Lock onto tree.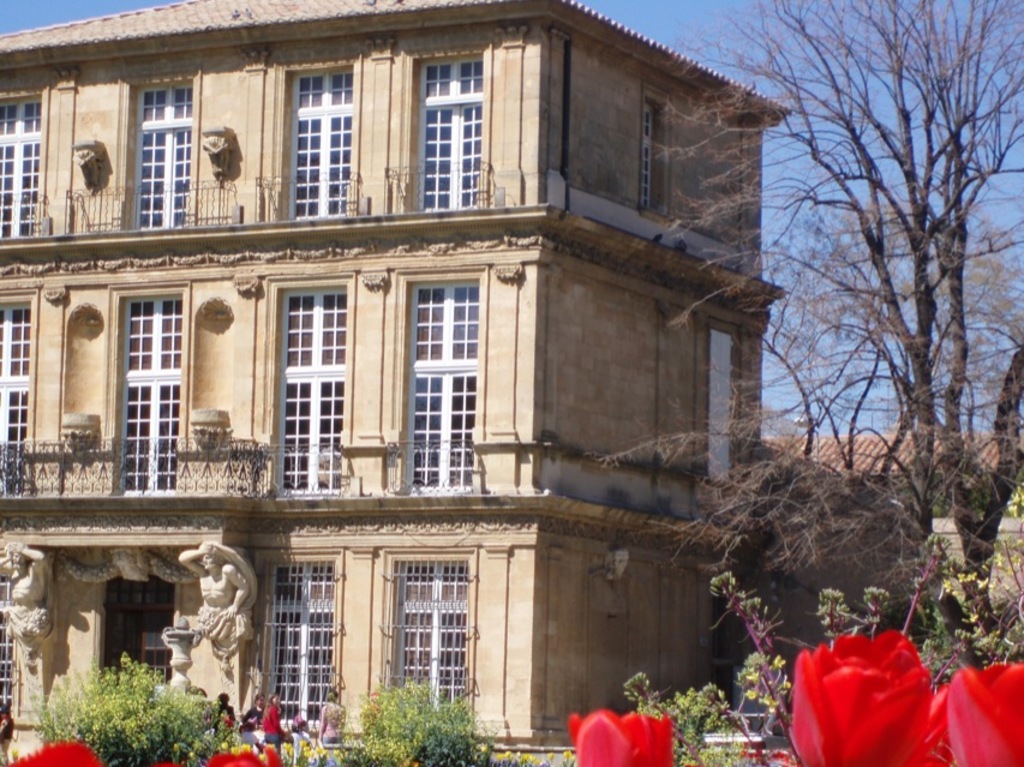
Locked: pyautogui.locateOnScreen(785, 0, 999, 573).
